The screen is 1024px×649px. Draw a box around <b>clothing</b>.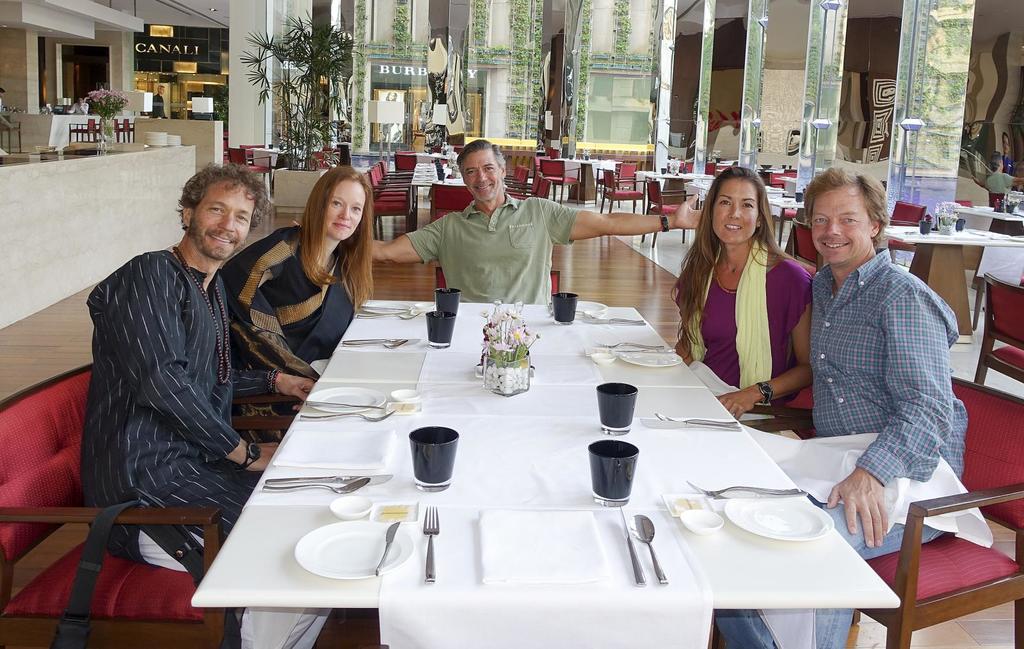
406, 188, 582, 305.
